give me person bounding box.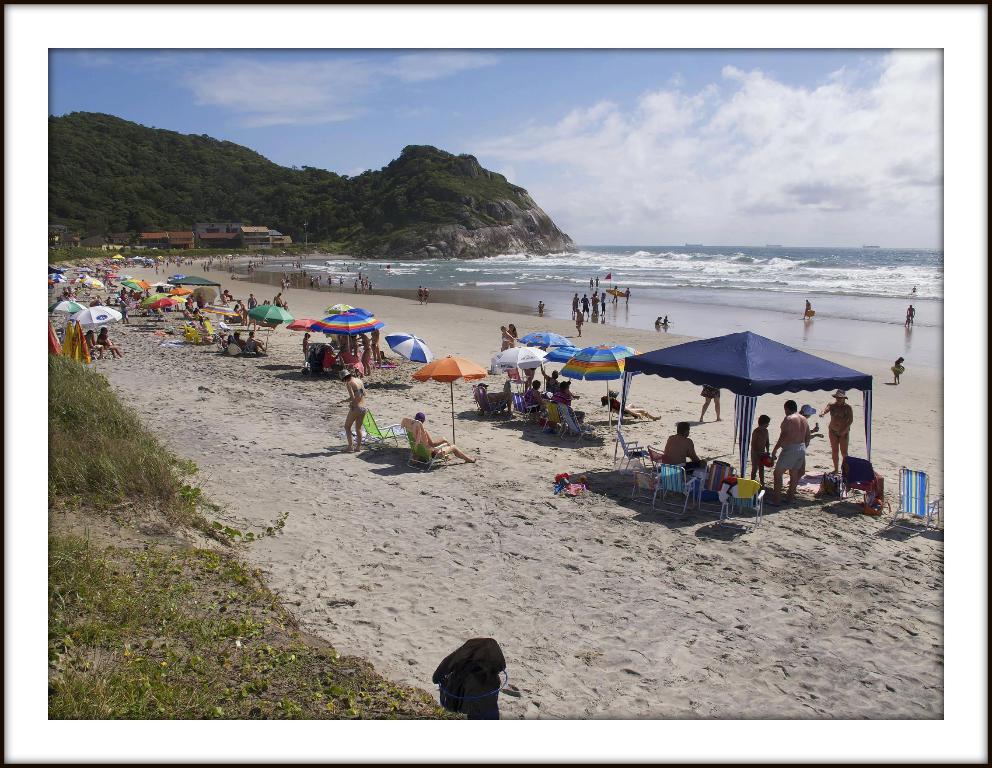
(left=574, top=294, right=580, bottom=316).
